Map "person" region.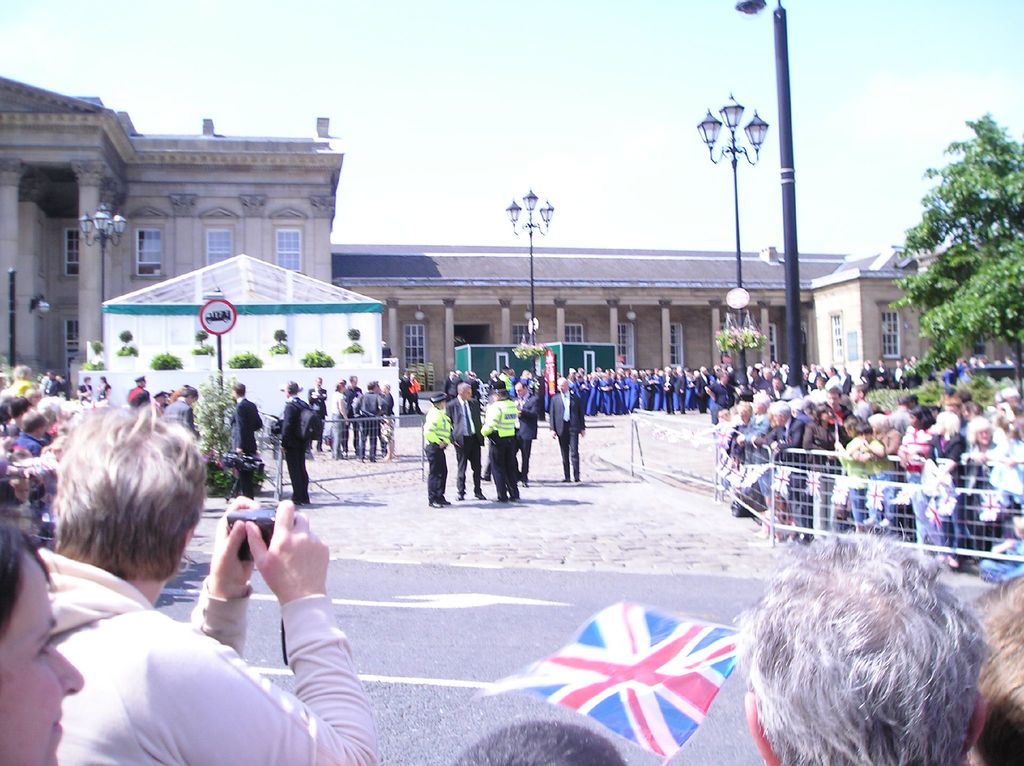
Mapped to (x1=95, y1=375, x2=120, y2=407).
